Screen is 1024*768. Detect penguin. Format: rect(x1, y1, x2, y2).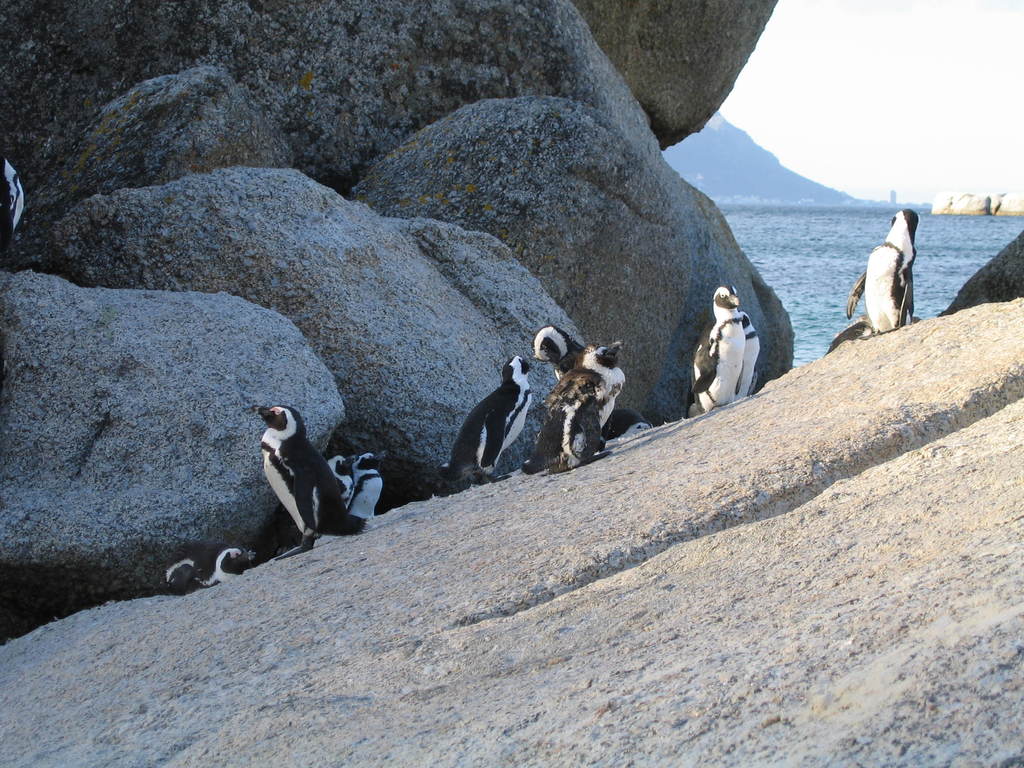
rect(845, 207, 917, 331).
